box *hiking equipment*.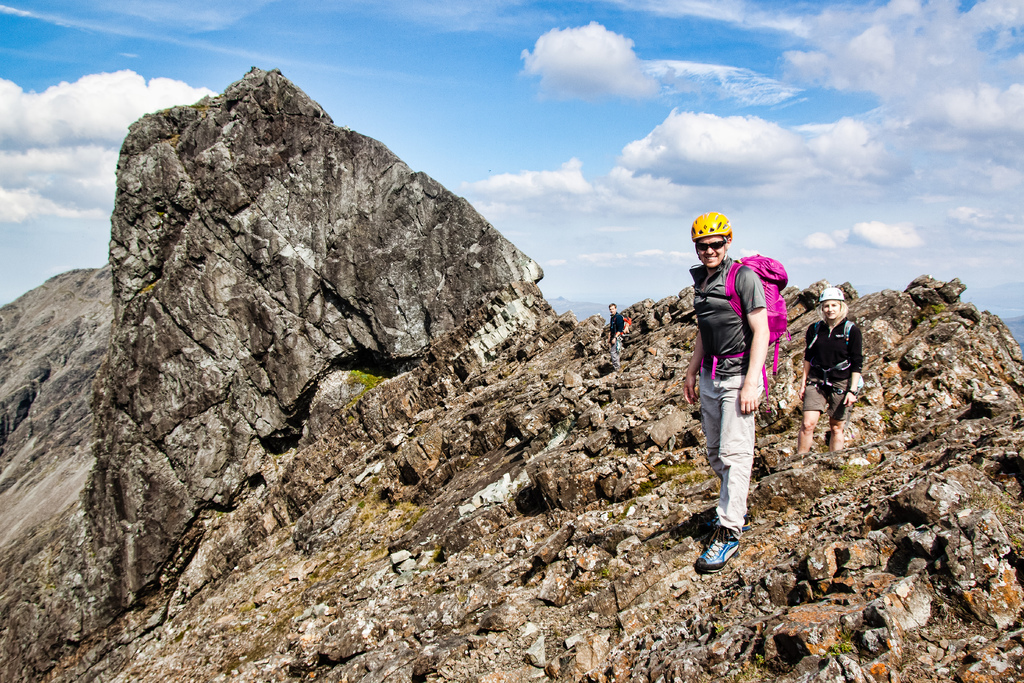
bbox(693, 529, 738, 576).
